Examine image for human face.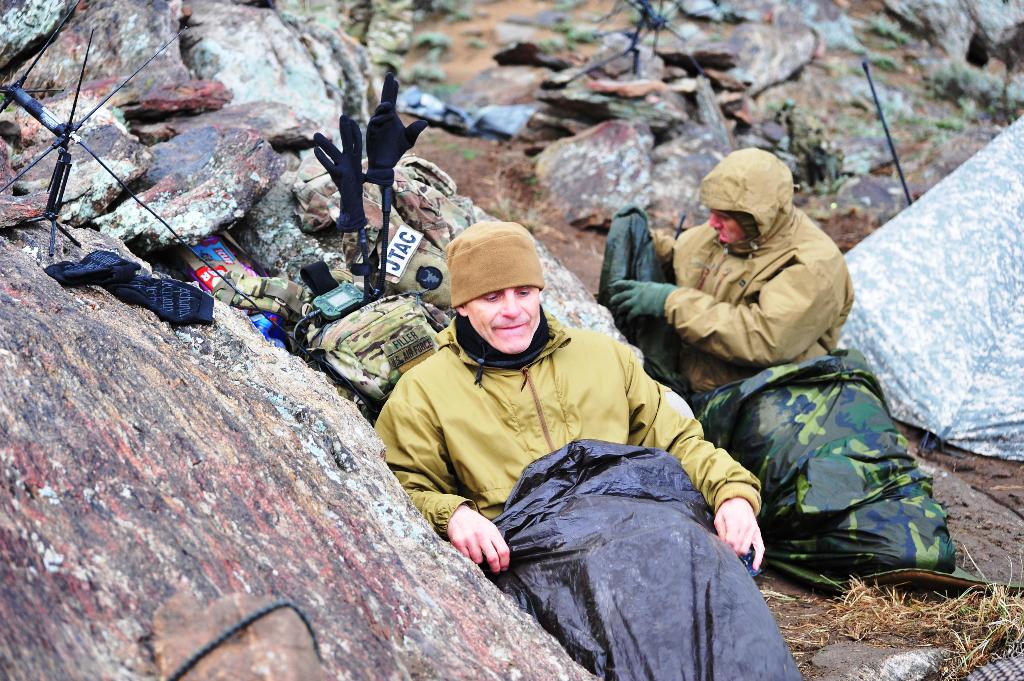
Examination result: 707:212:746:241.
